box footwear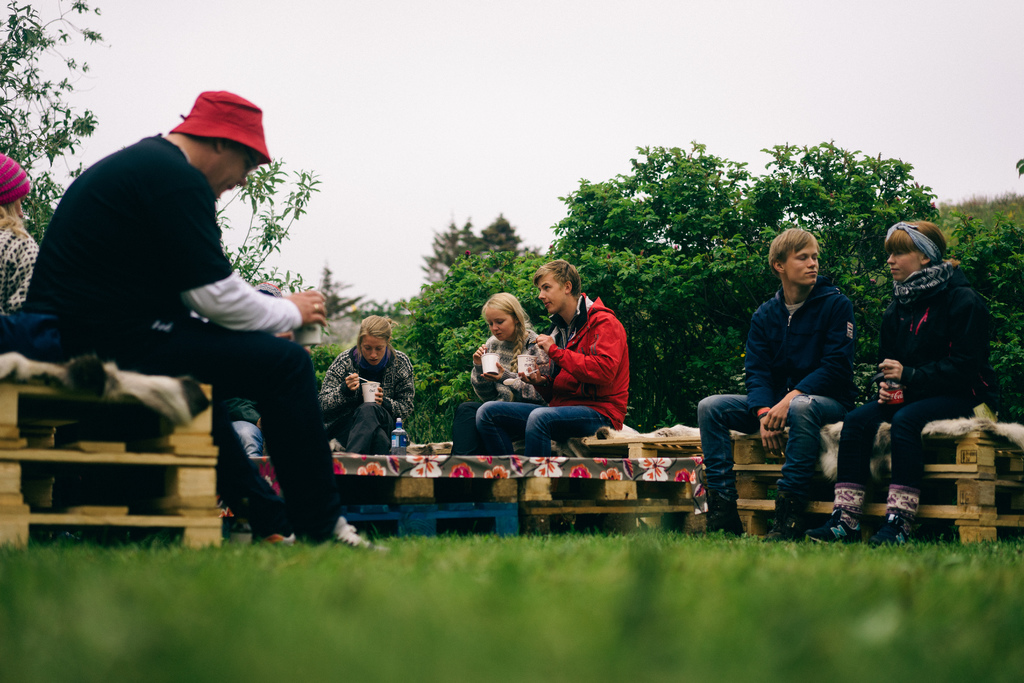
<box>251,528,298,549</box>
